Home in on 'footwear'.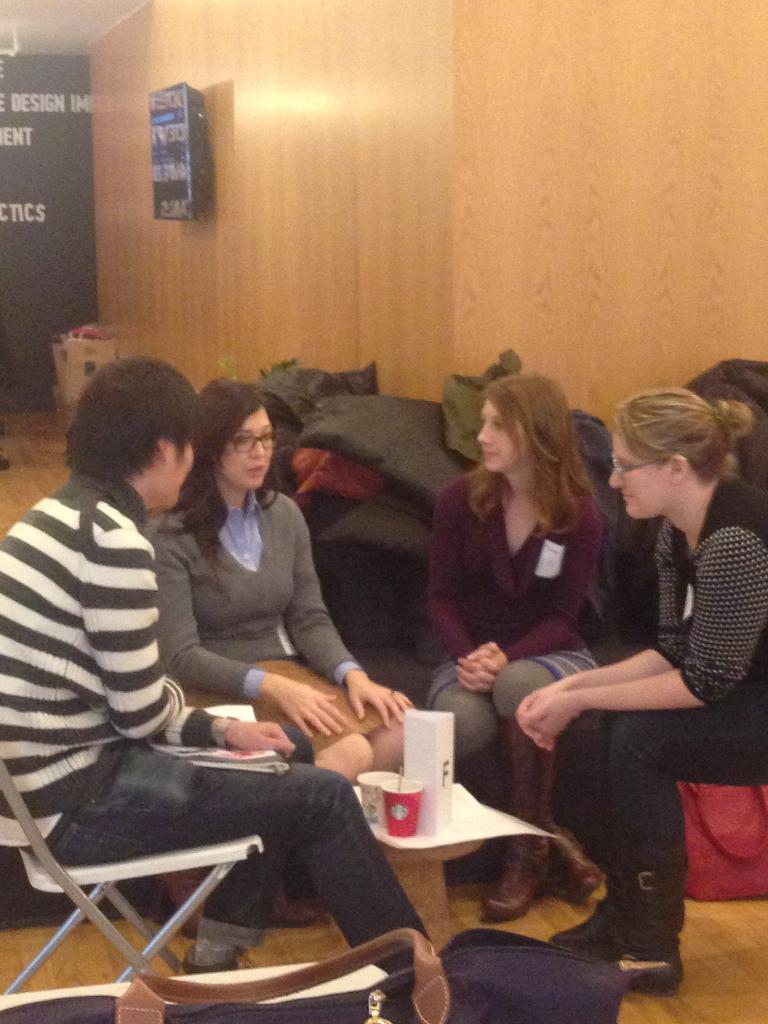
Homed in at region(454, 736, 603, 904).
